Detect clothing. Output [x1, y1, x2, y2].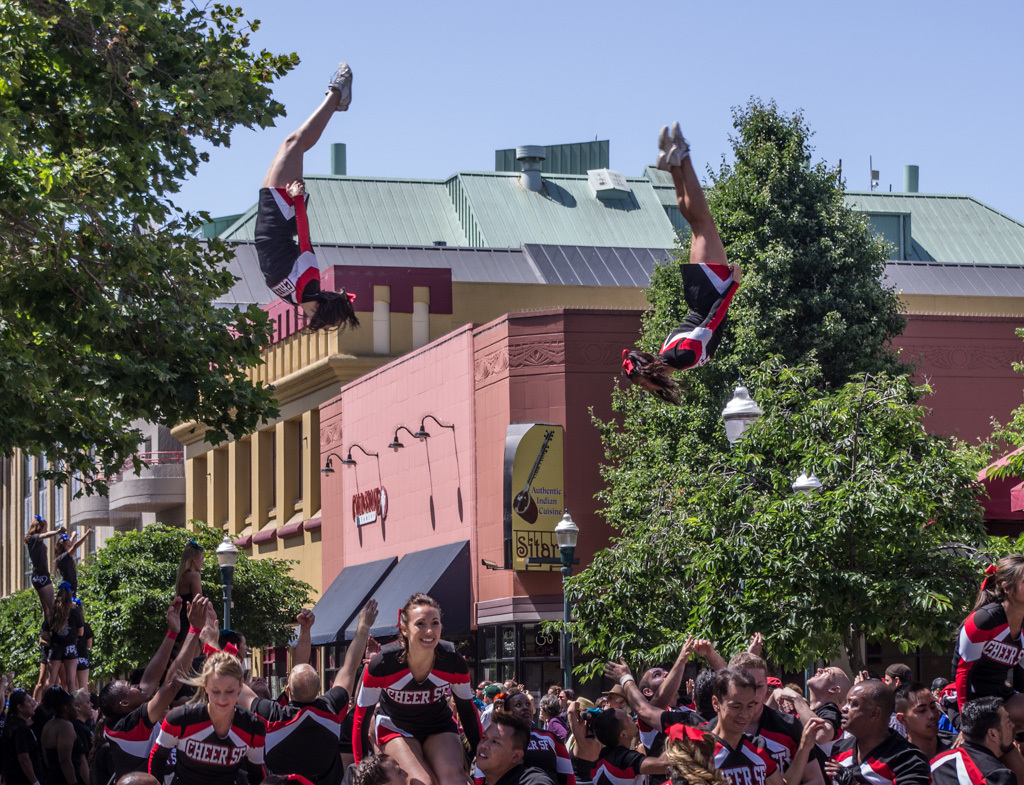
[715, 736, 774, 784].
